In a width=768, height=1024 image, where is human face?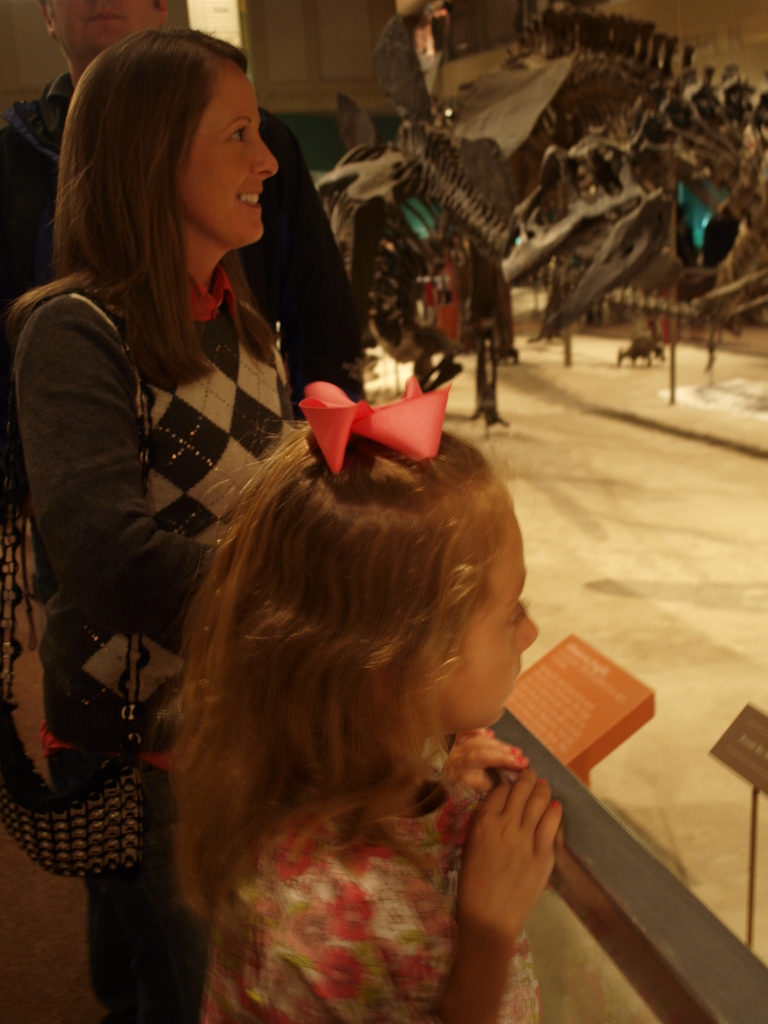
439:526:541:720.
